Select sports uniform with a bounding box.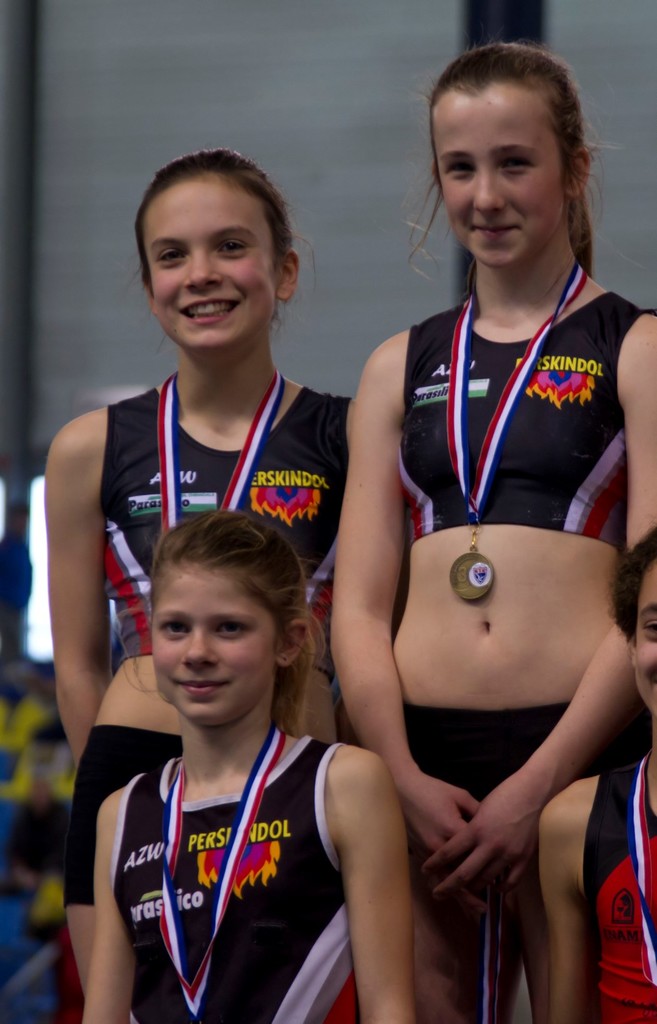
[left=58, top=713, right=186, bottom=915].
